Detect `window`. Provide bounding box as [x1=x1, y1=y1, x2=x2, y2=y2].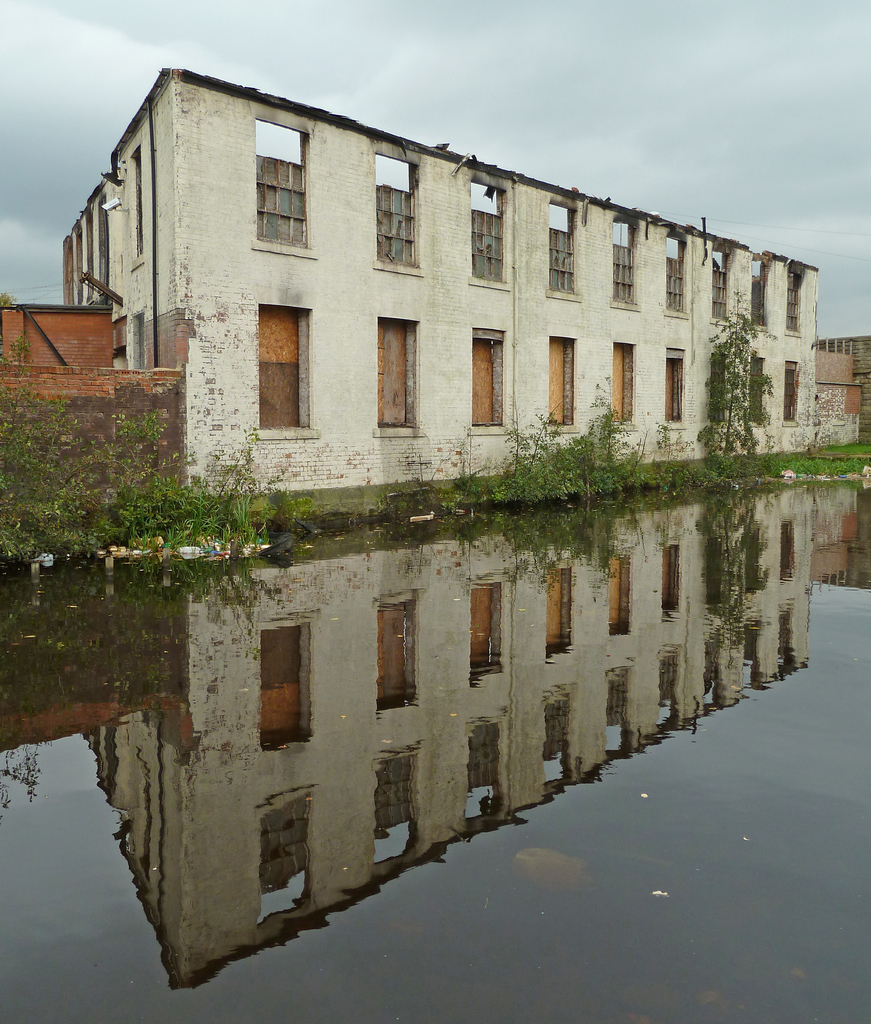
[x1=657, y1=655, x2=678, y2=724].
